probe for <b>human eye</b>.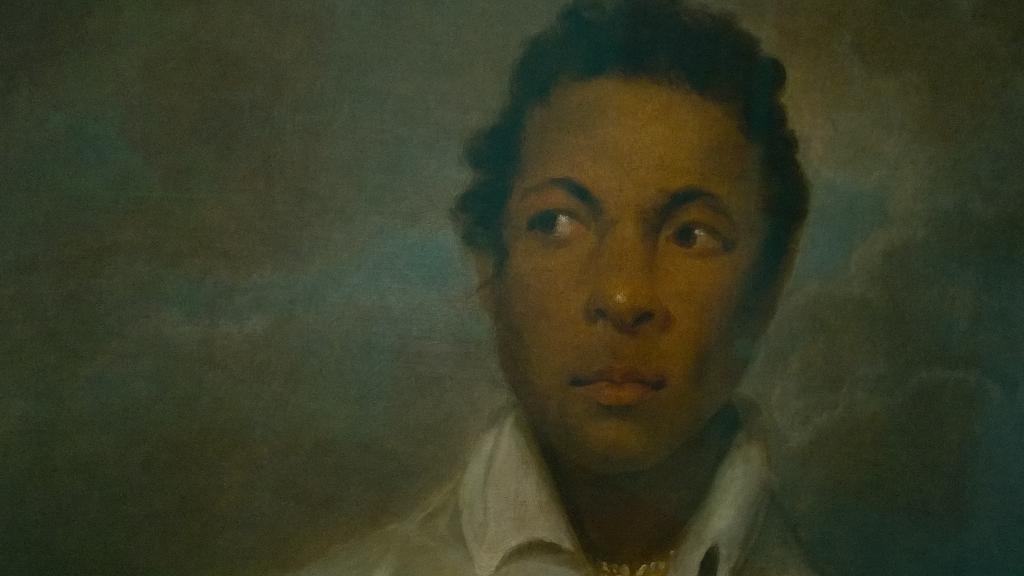
Probe result: left=516, top=195, right=594, bottom=252.
